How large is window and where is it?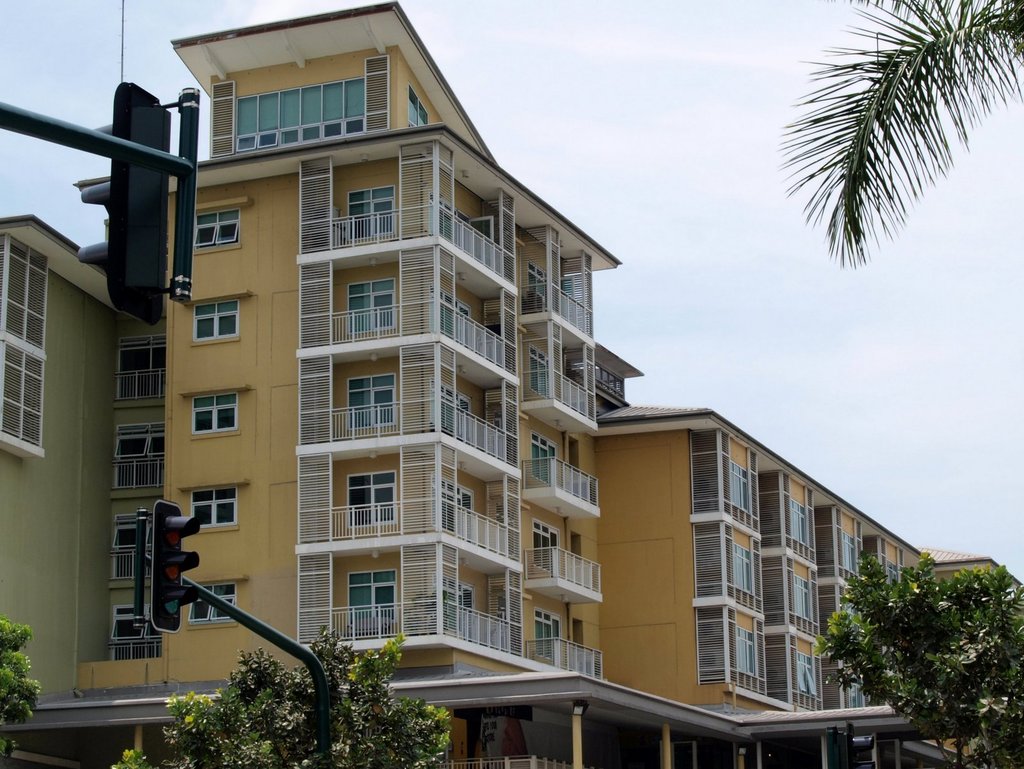
Bounding box: l=789, t=500, r=808, b=547.
